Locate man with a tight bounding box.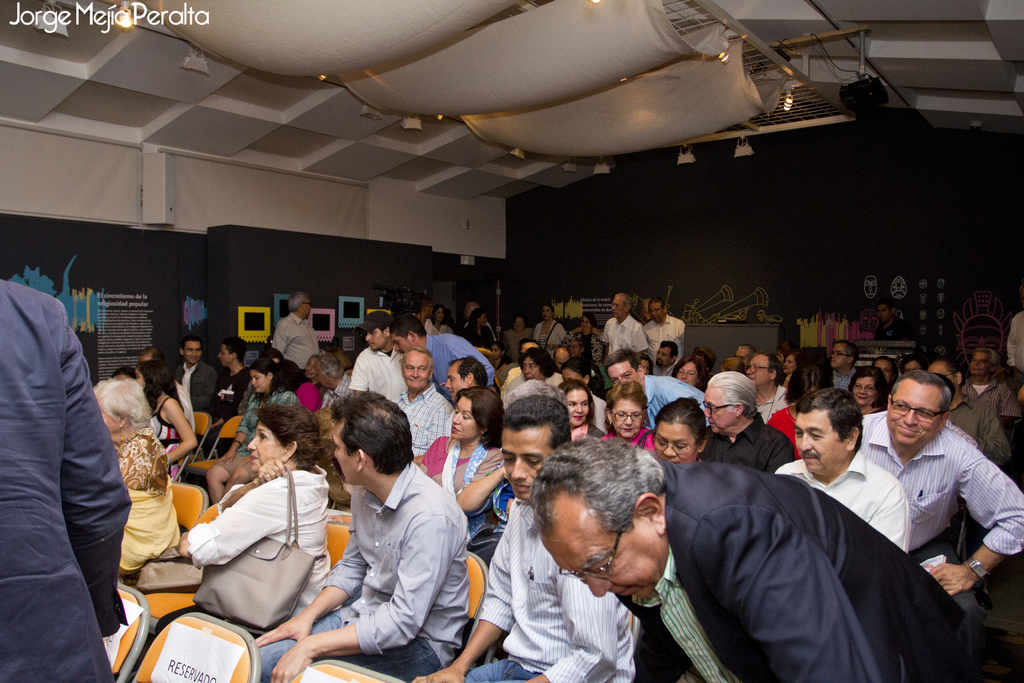
l=864, t=363, r=1006, b=609.
